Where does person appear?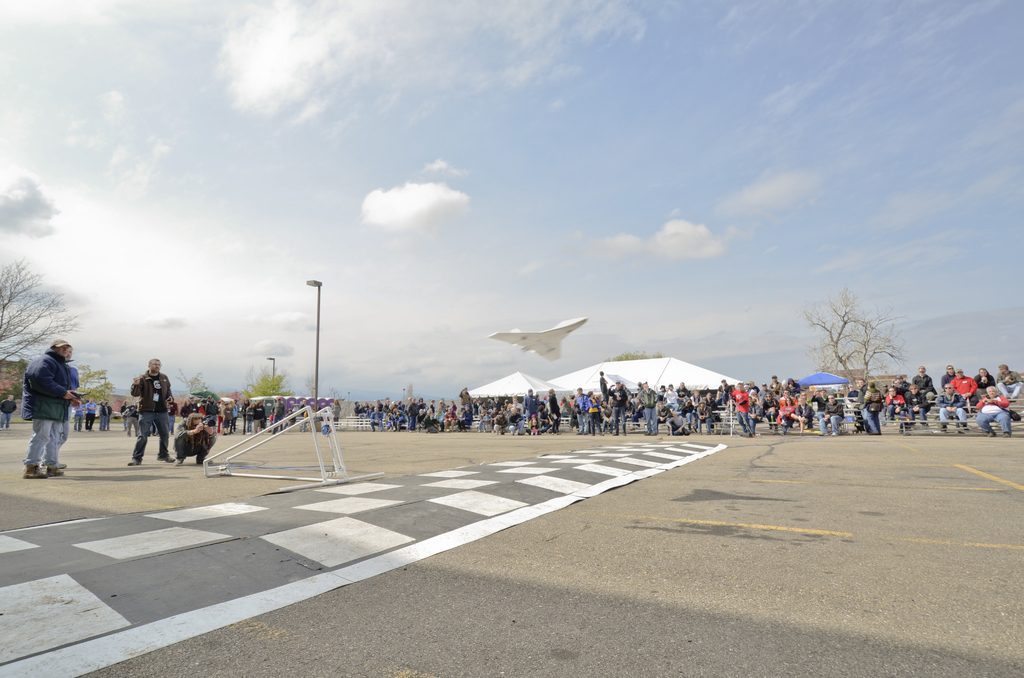
Appears at <box>20,339,81,478</box>.
